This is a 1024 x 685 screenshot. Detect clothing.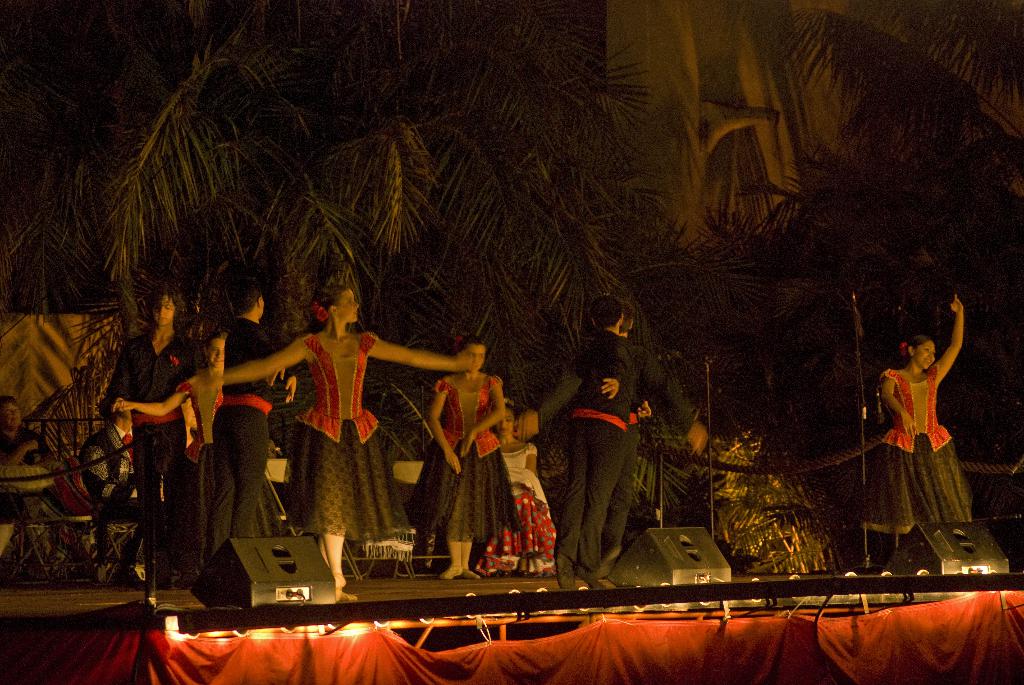
99,326,199,571.
